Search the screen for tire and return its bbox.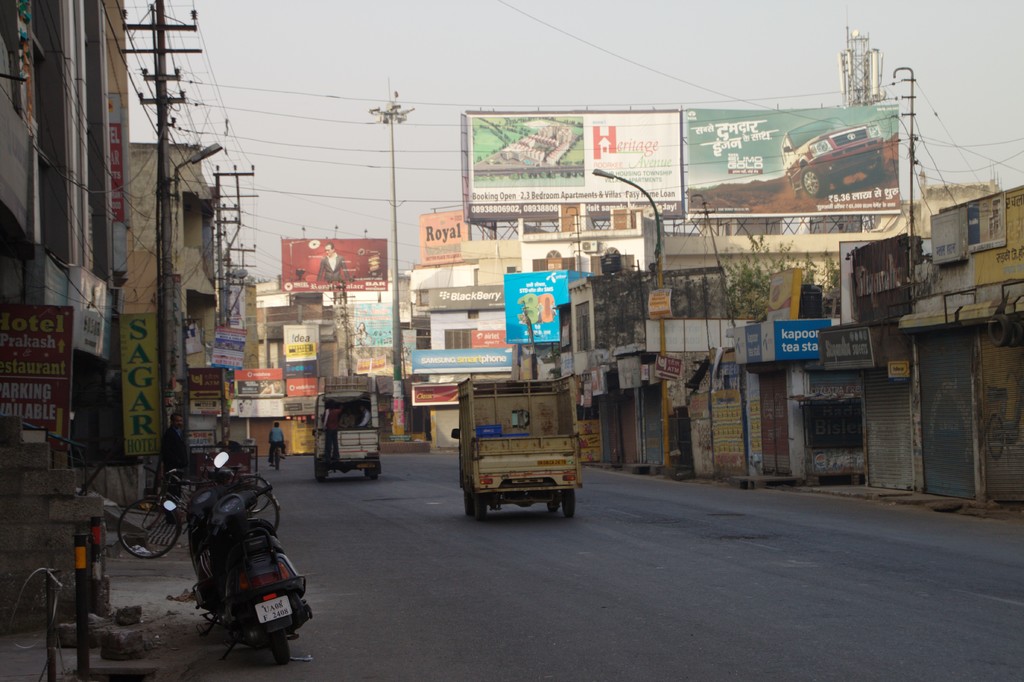
Found: 232,486,281,532.
